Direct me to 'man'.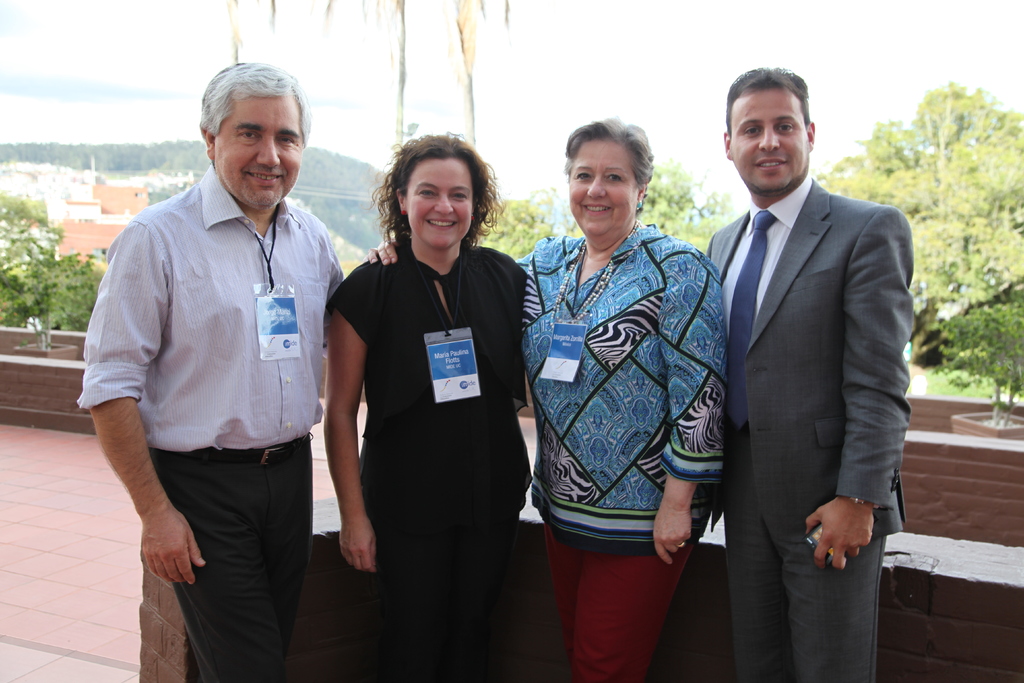
Direction: {"left": 79, "top": 54, "right": 375, "bottom": 682}.
